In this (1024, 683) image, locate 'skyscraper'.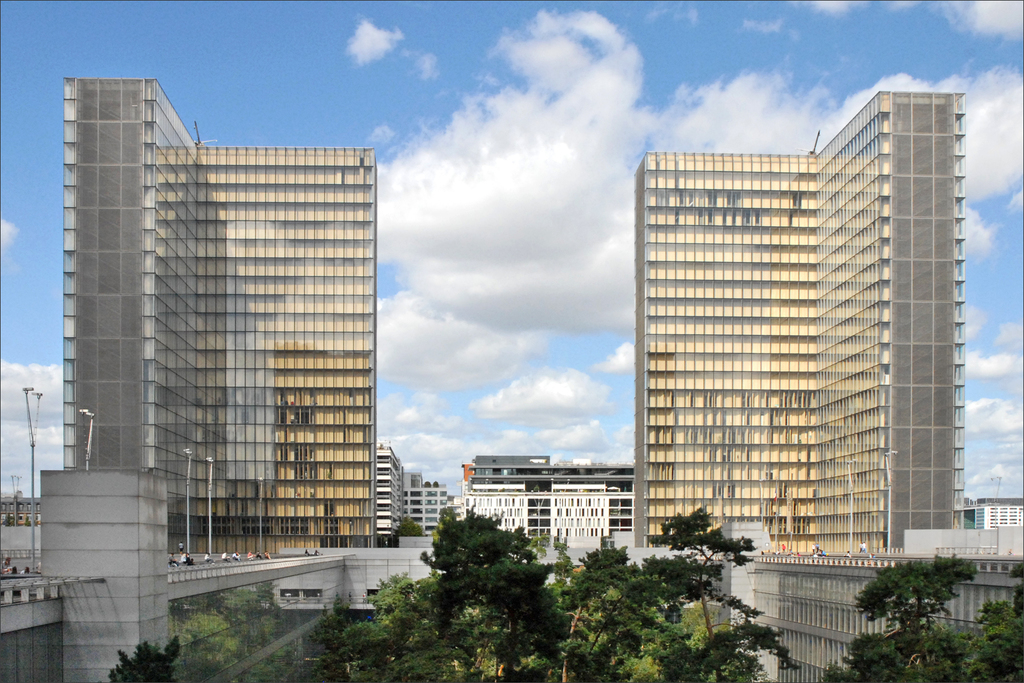
Bounding box: [x1=622, y1=85, x2=977, y2=558].
